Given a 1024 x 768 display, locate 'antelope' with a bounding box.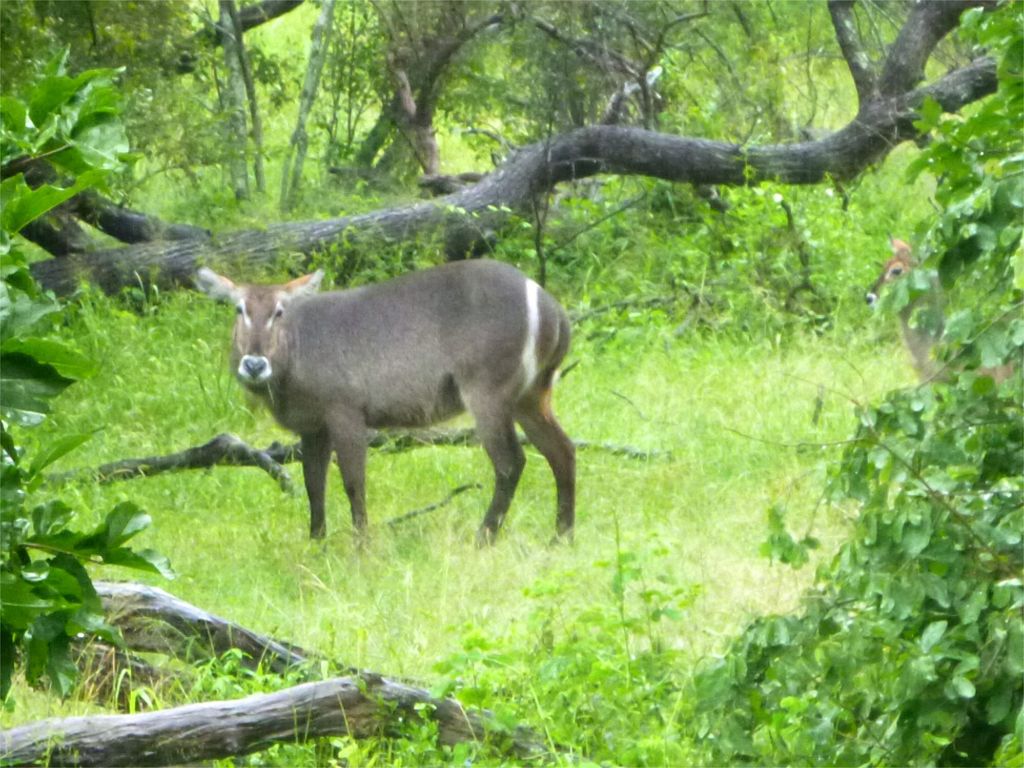
Located: <bbox>193, 266, 575, 546</bbox>.
